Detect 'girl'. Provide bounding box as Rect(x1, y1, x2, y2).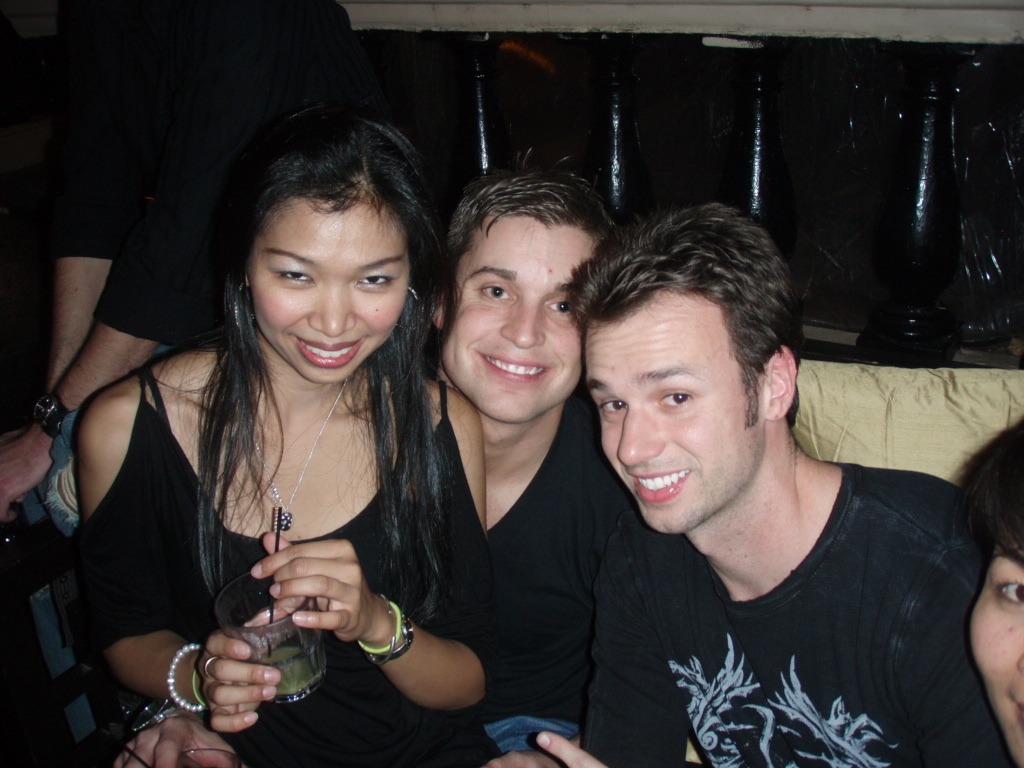
Rect(74, 97, 499, 767).
